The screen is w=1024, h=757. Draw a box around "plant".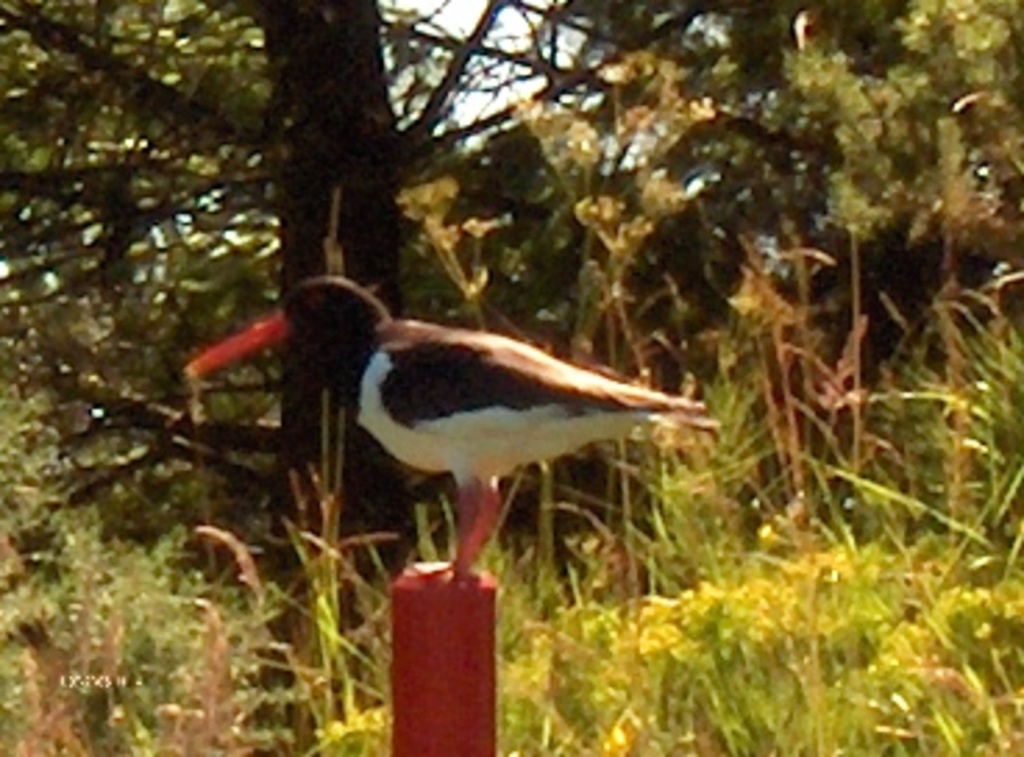
(left=373, top=8, right=1021, bottom=754).
